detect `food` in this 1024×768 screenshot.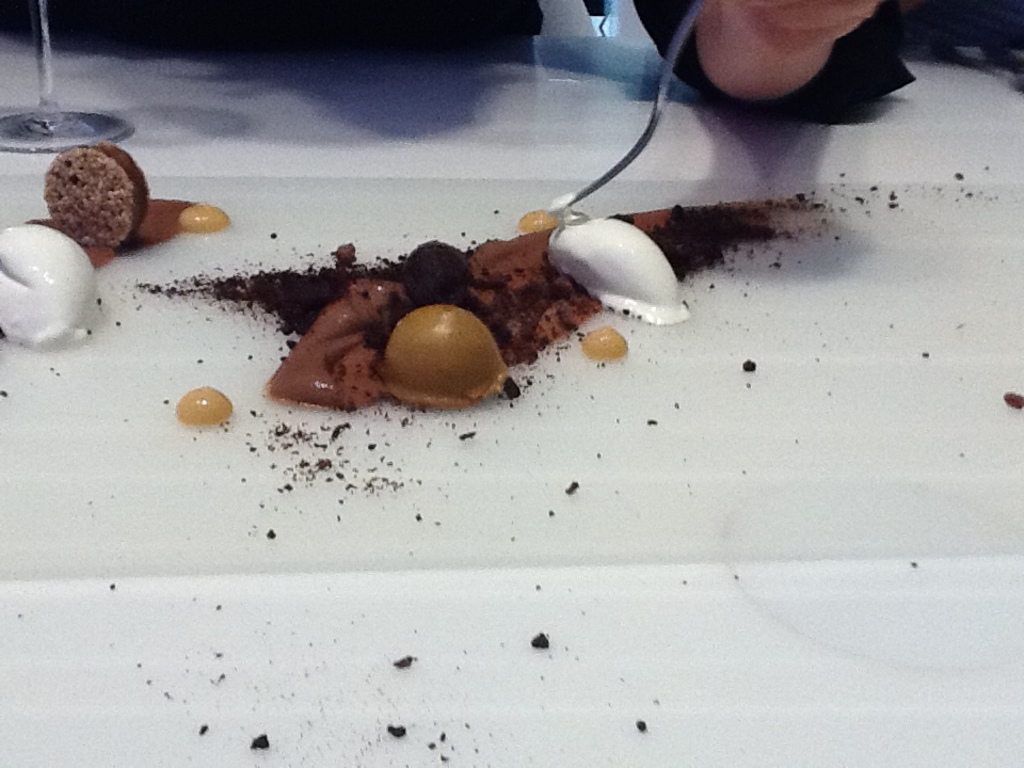
Detection: BBox(41, 142, 147, 254).
